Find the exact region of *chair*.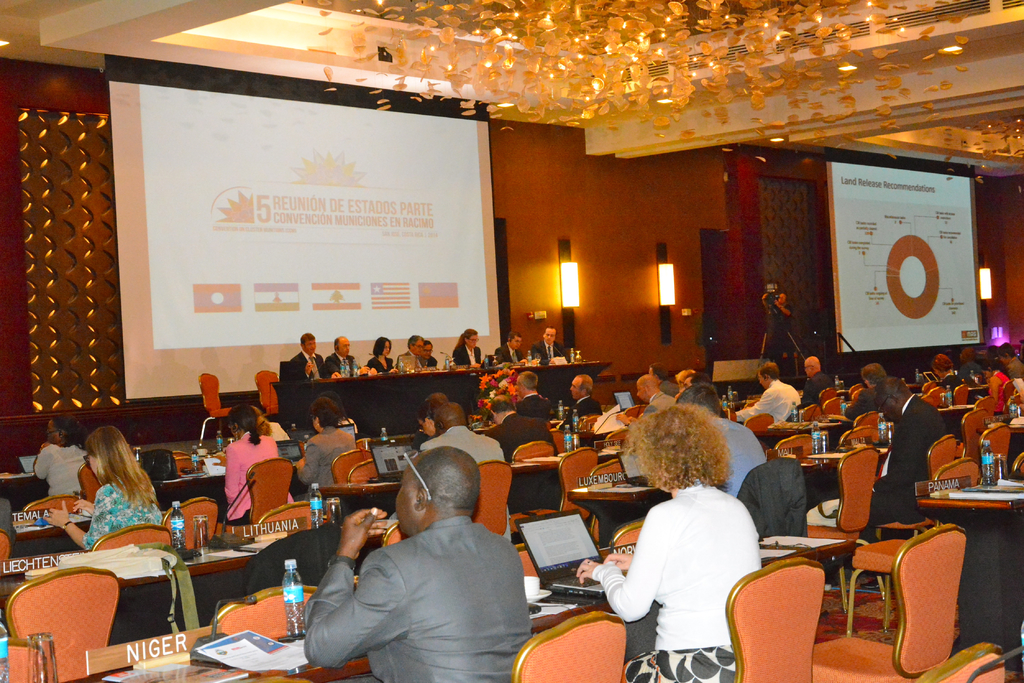
Exact region: 508/437/551/459.
